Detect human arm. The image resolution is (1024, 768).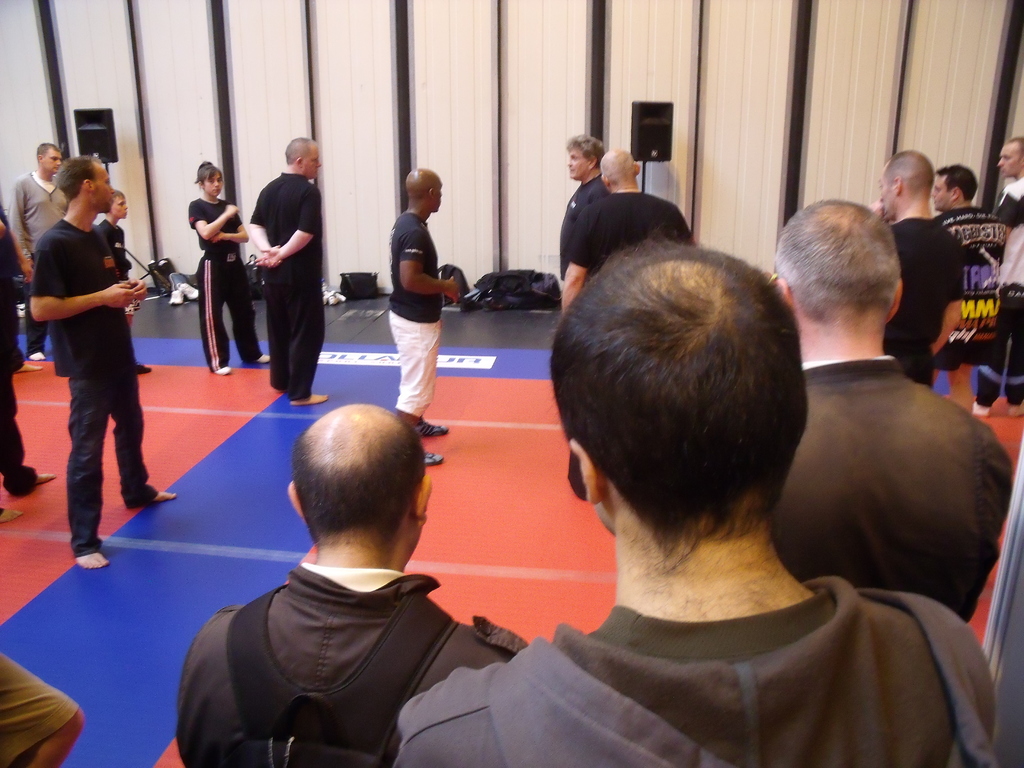
x1=393 y1=673 x2=476 y2=767.
